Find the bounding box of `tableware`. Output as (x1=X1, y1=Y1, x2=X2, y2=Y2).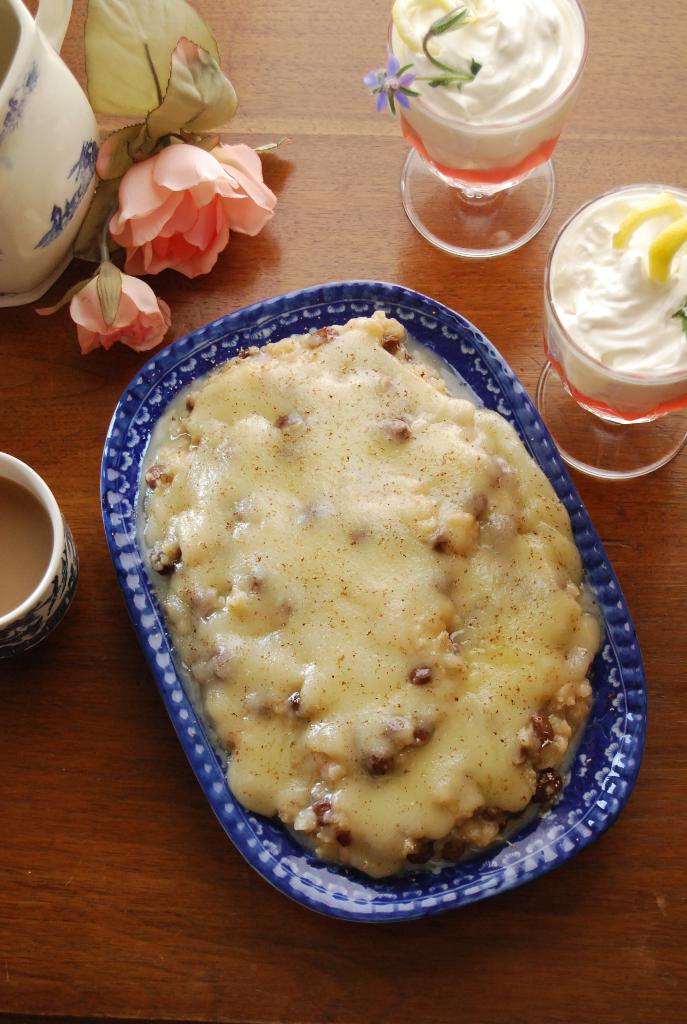
(x1=535, y1=179, x2=686, y2=479).
